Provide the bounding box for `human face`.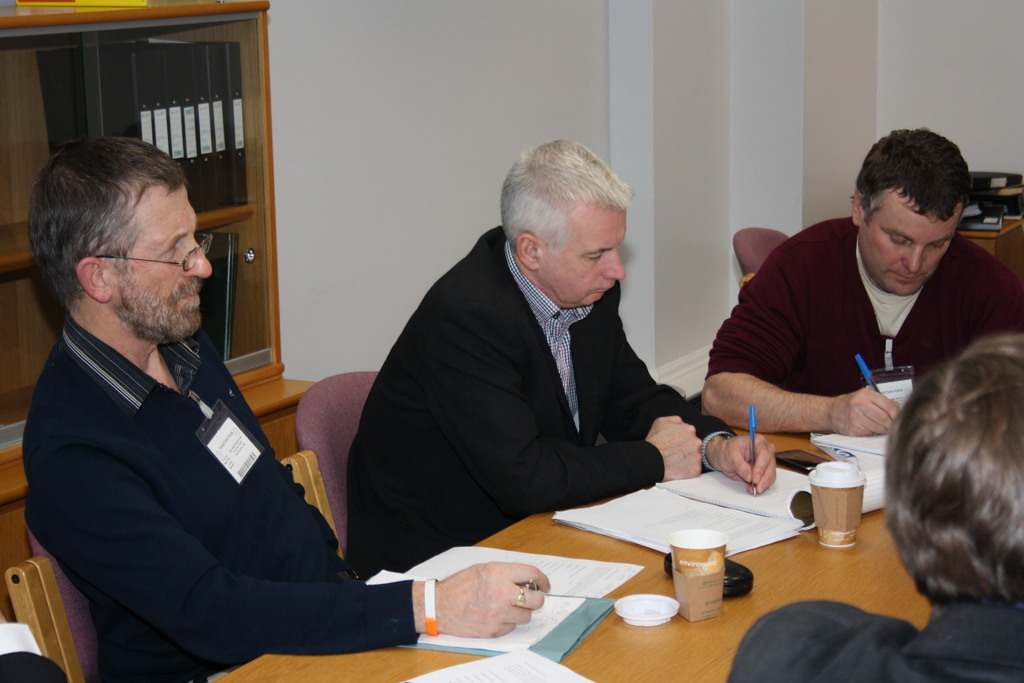
detection(111, 181, 215, 336).
